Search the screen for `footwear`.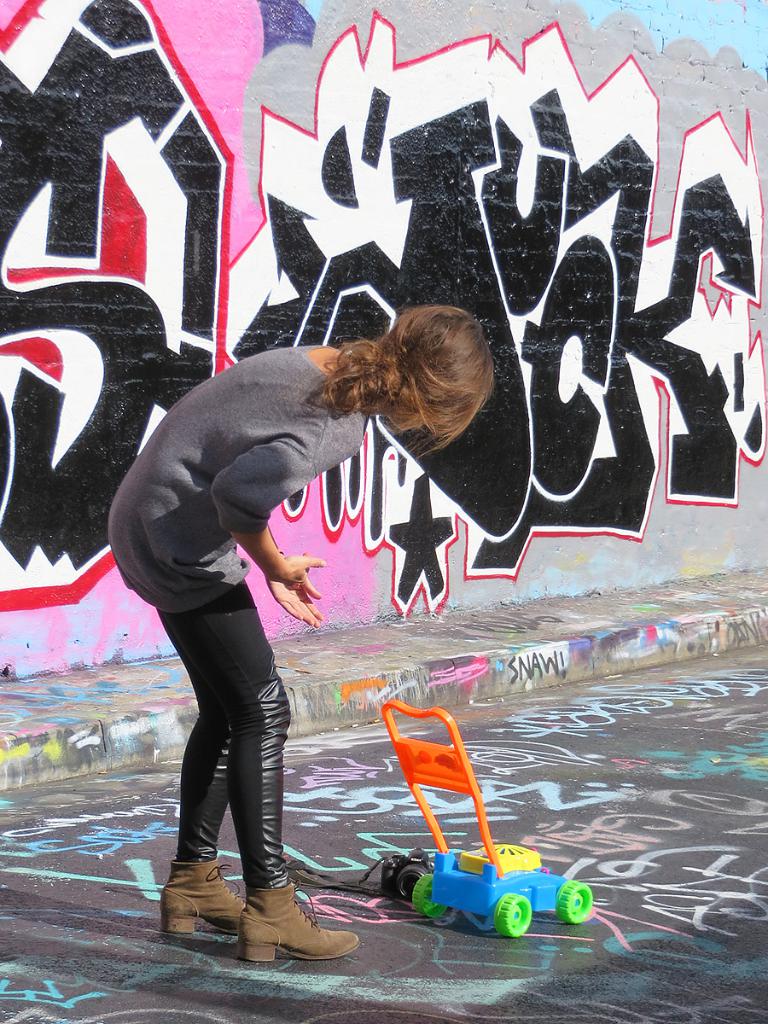
Found at rect(240, 886, 358, 965).
